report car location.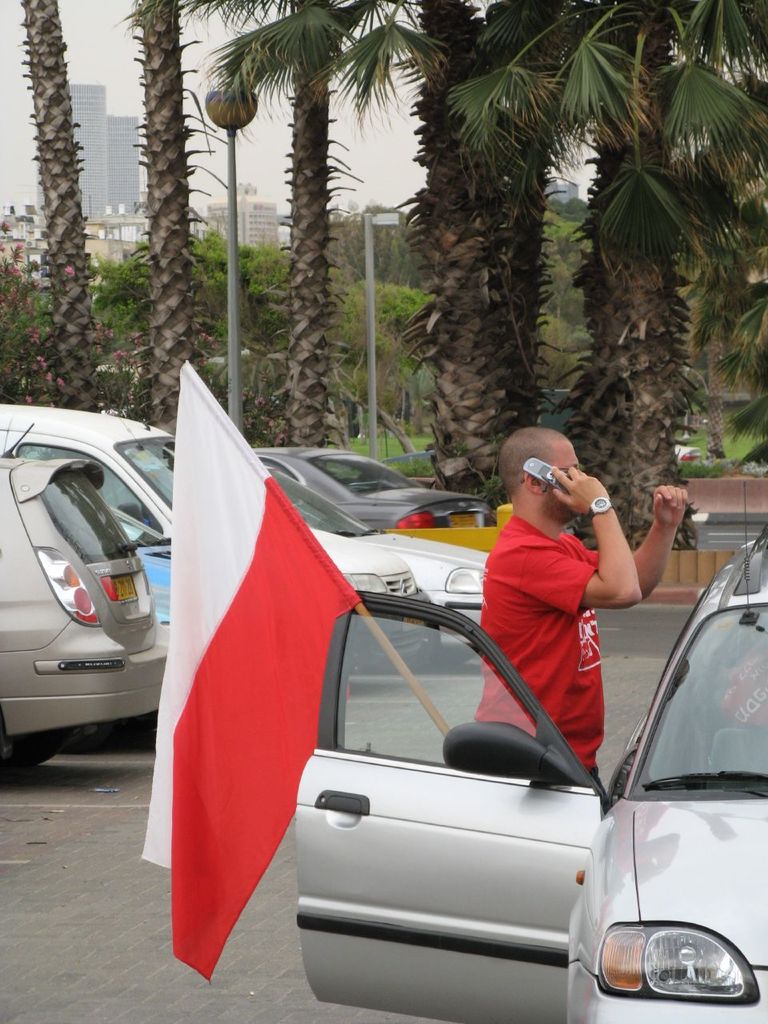
Report: 0:399:408:653.
